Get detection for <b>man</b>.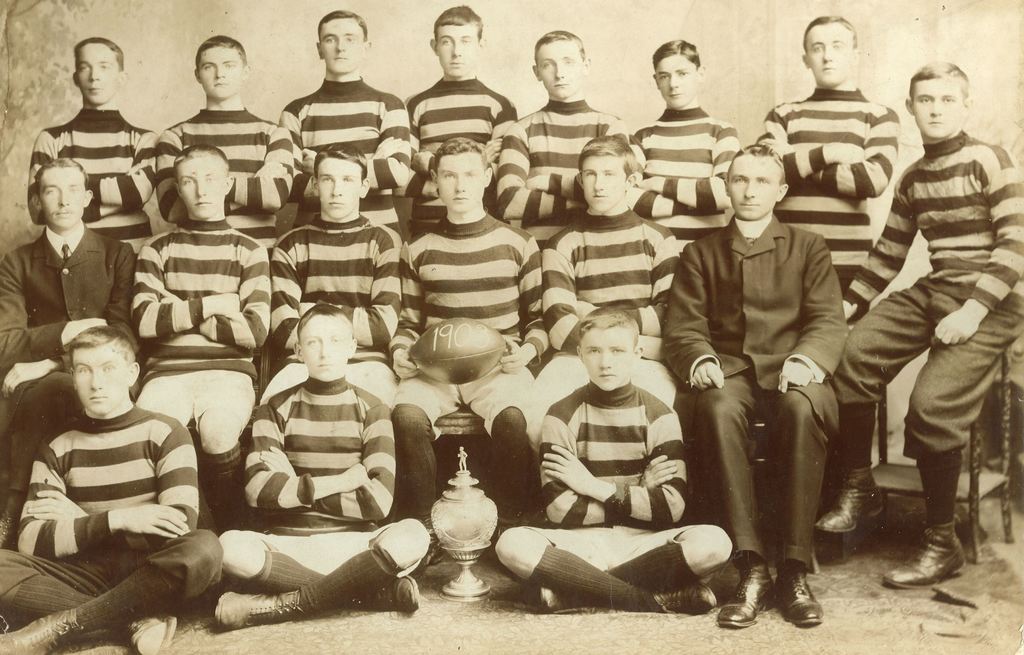
Detection: bbox=(26, 38, 161, 255).
